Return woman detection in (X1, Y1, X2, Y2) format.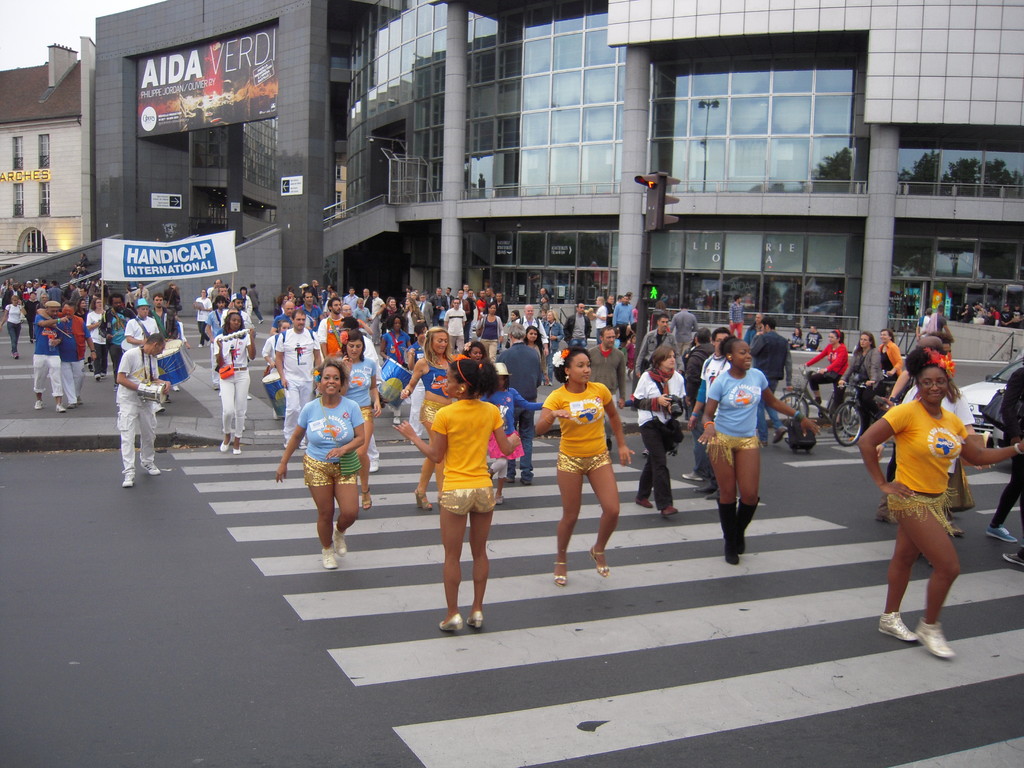
(458, 339, 490, 364).
